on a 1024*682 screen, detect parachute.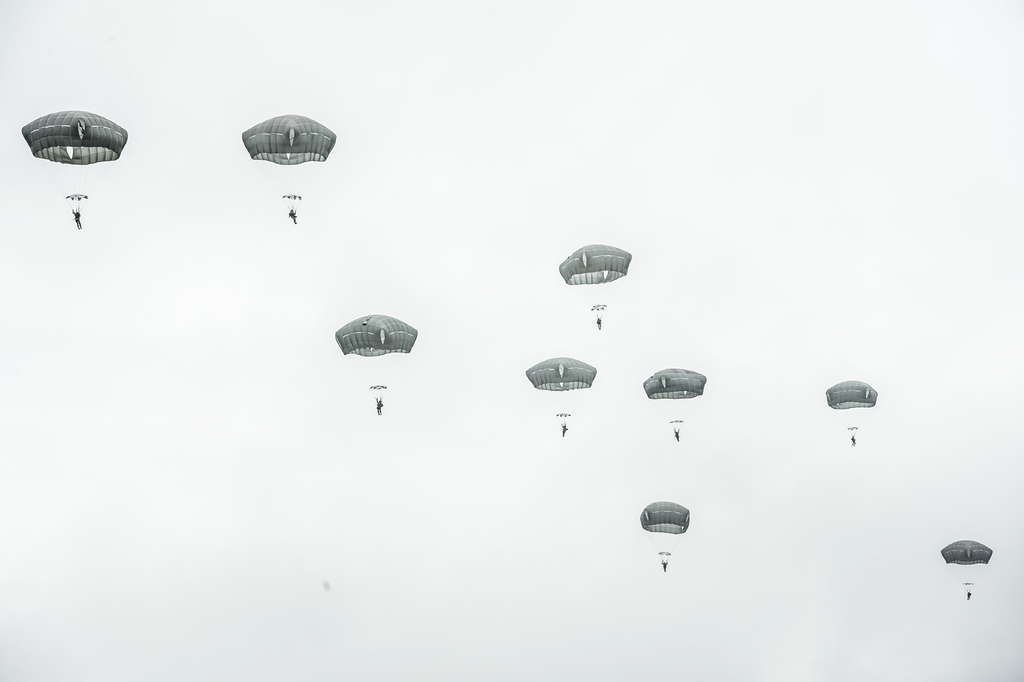
locate(239, 110, 335, 210).
